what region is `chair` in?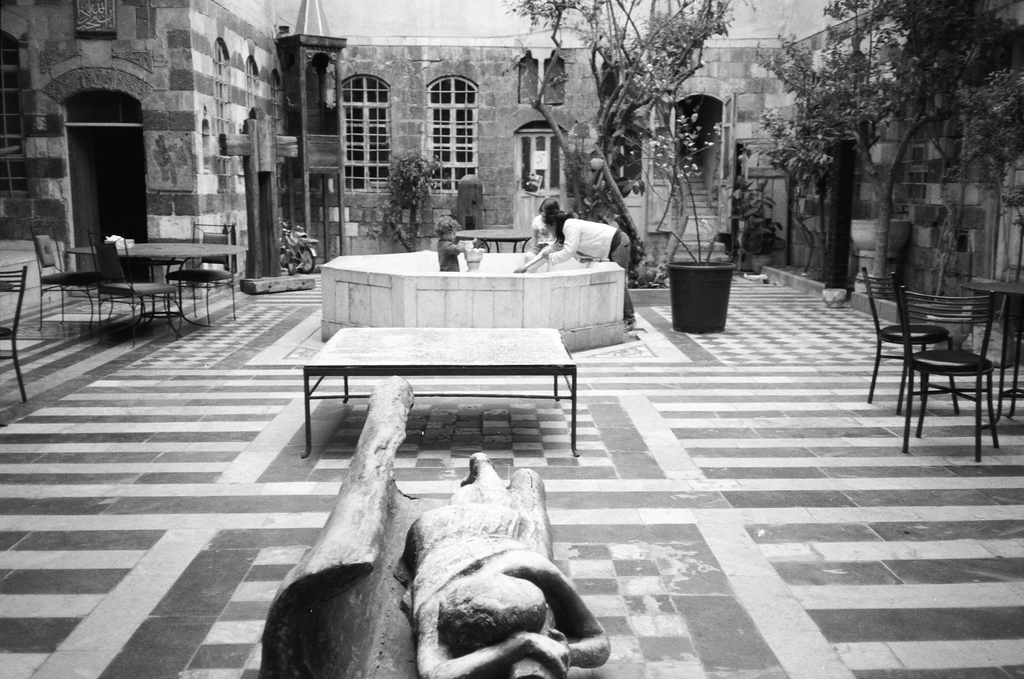
[left=93, top=238, right=183, bottom=339].
